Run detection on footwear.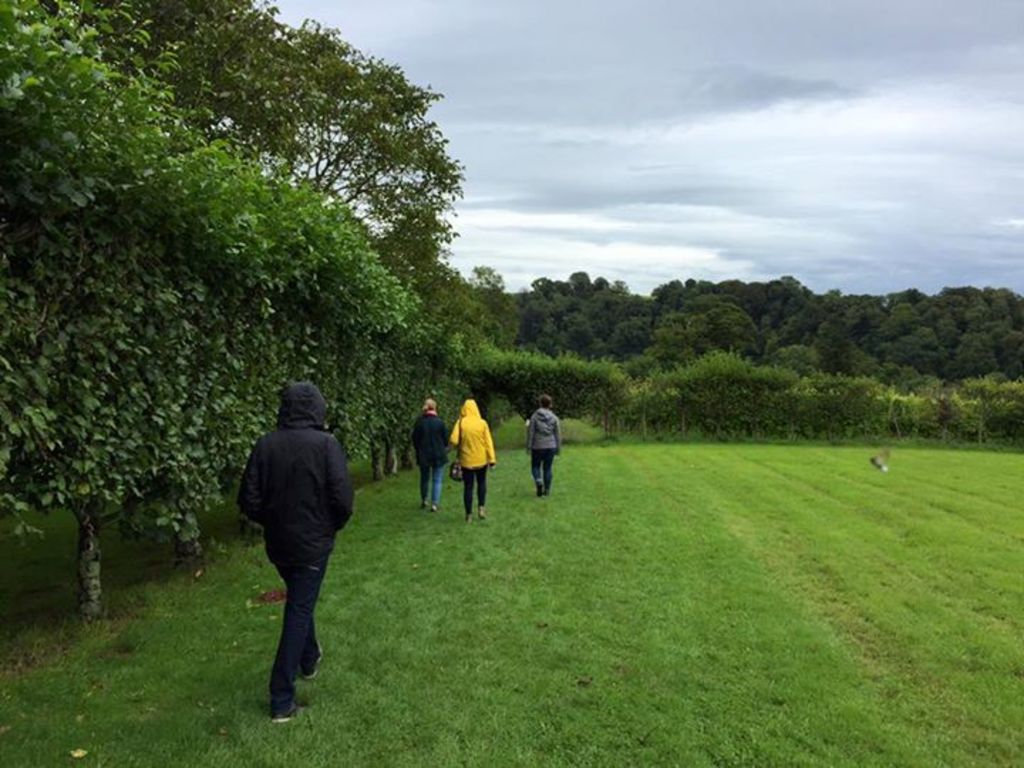
Result: (x1=434, y1=501, x2=439, y2=511).
